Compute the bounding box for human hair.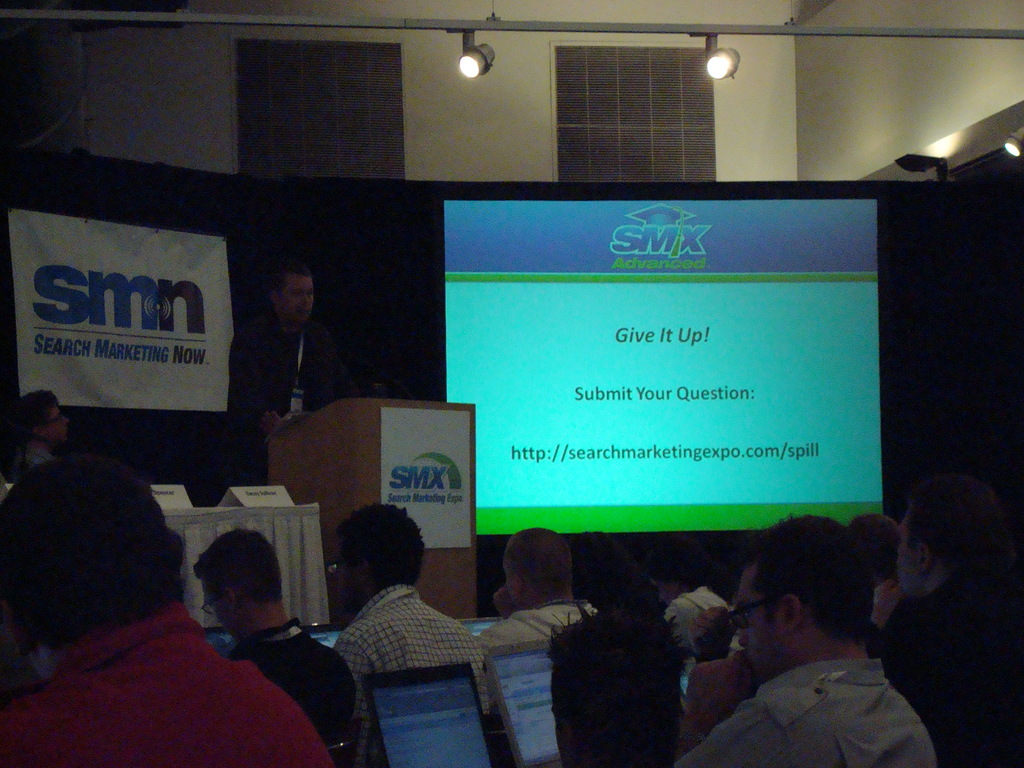
840,522,897,590.
